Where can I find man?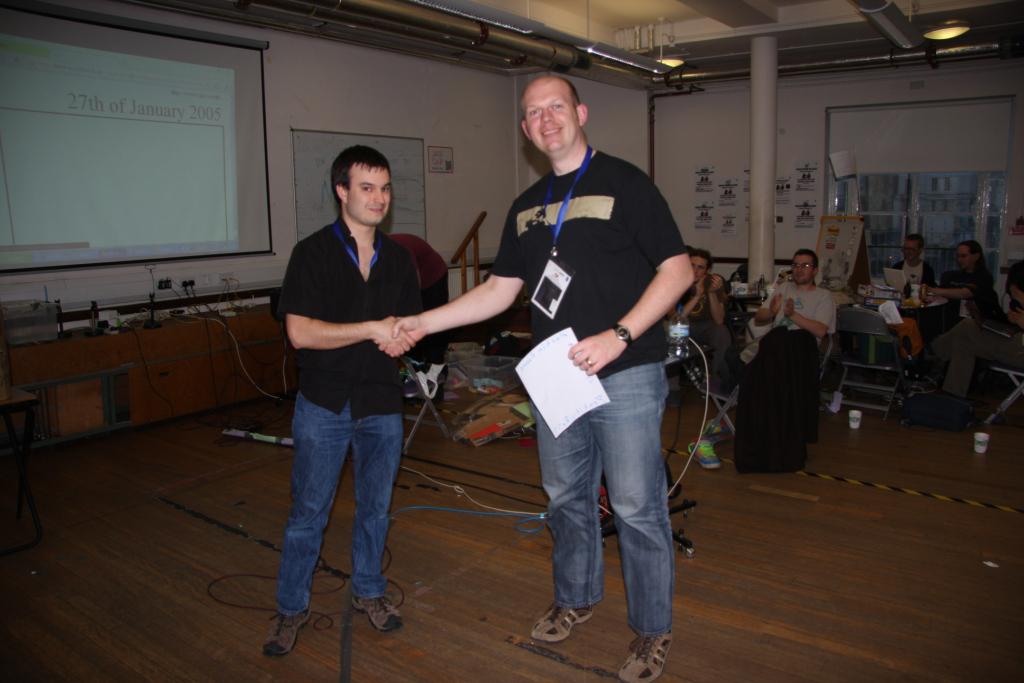
You can find it at [924,240,998,326].
